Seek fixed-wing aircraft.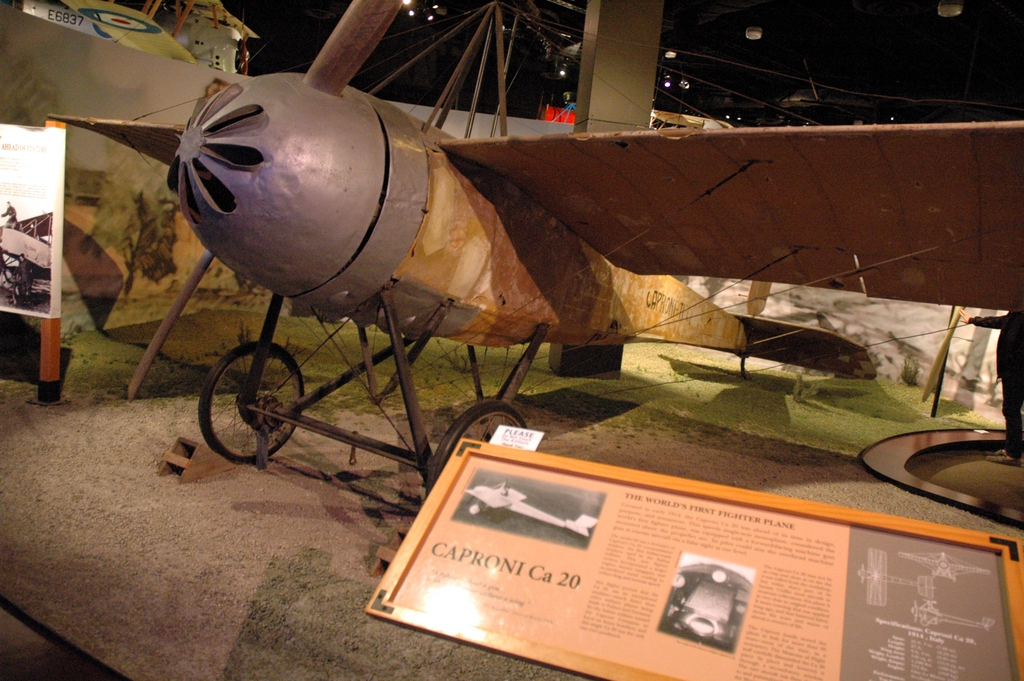
left=906, top=597, right=1001, bottom=634.
